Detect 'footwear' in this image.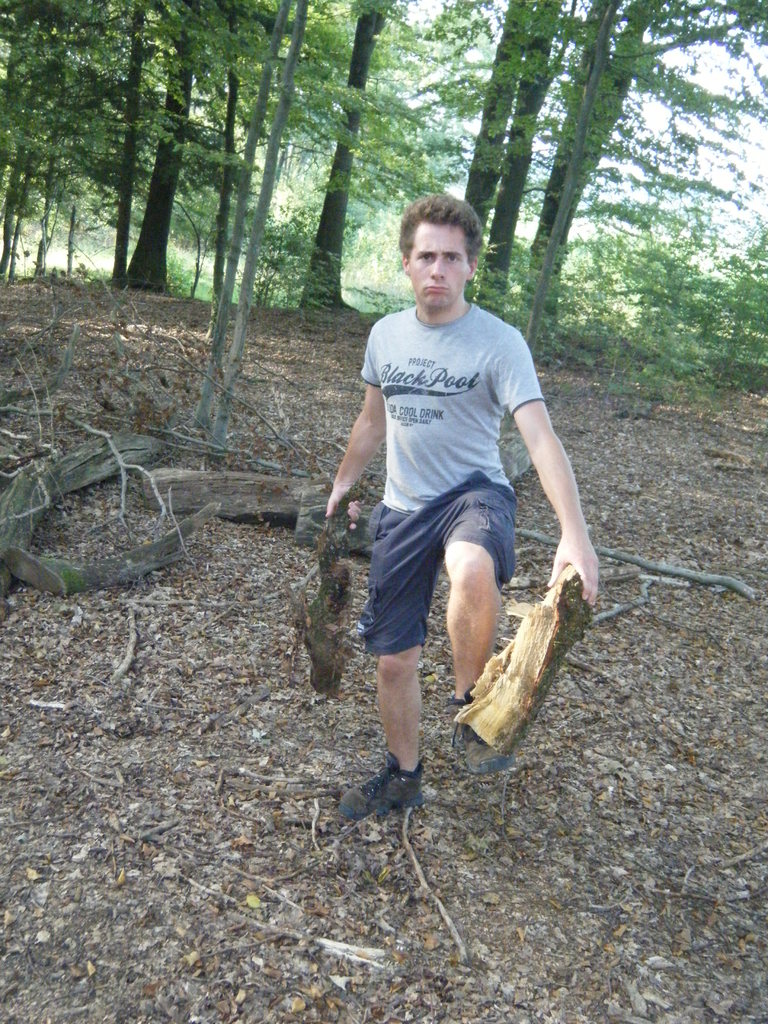
Detection: (left=350, top=762, right=437, bottom=831).
